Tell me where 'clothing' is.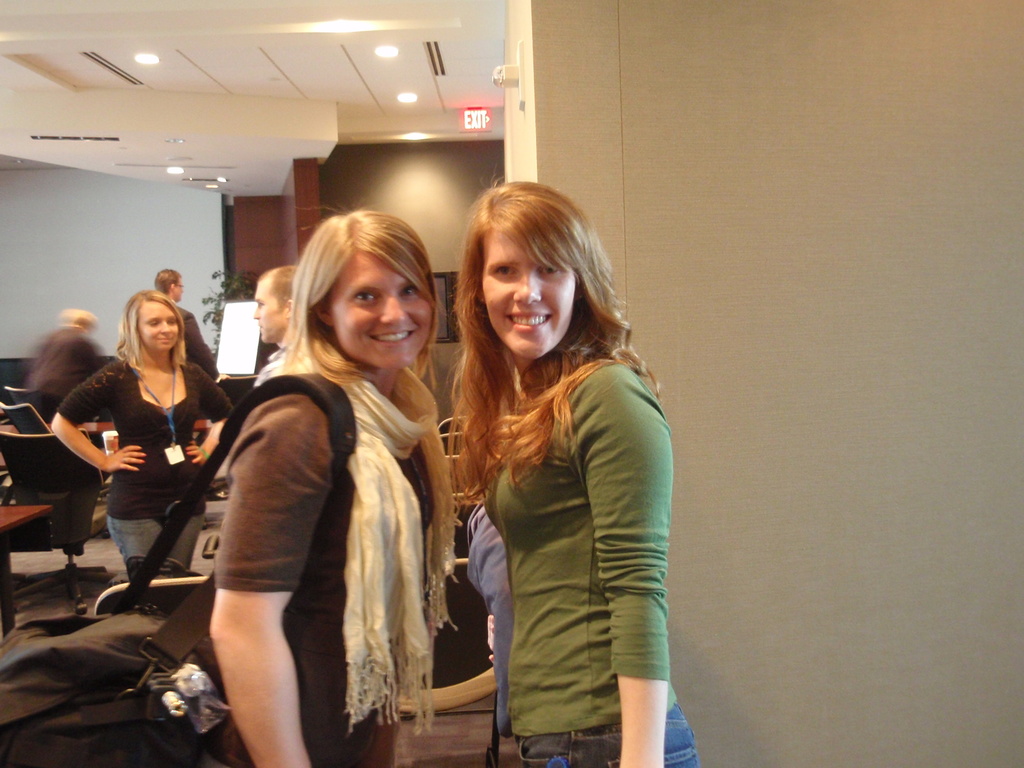
'clothing' is at bbox=(60, 363, 230, 586).
